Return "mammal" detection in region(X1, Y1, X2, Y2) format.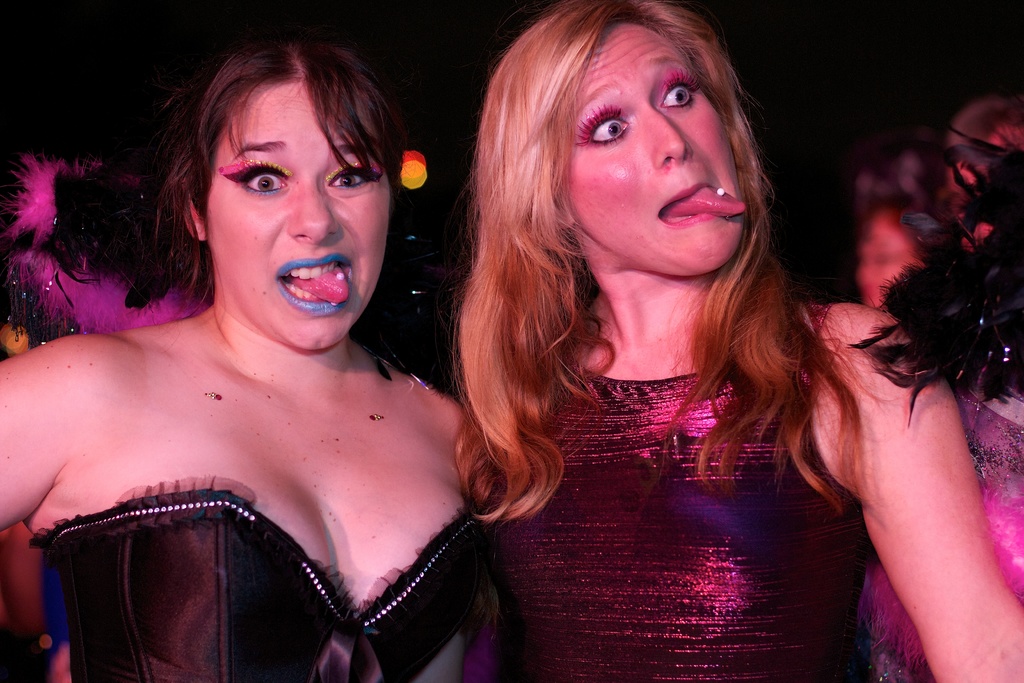
region(0, 12, 524, 675).
